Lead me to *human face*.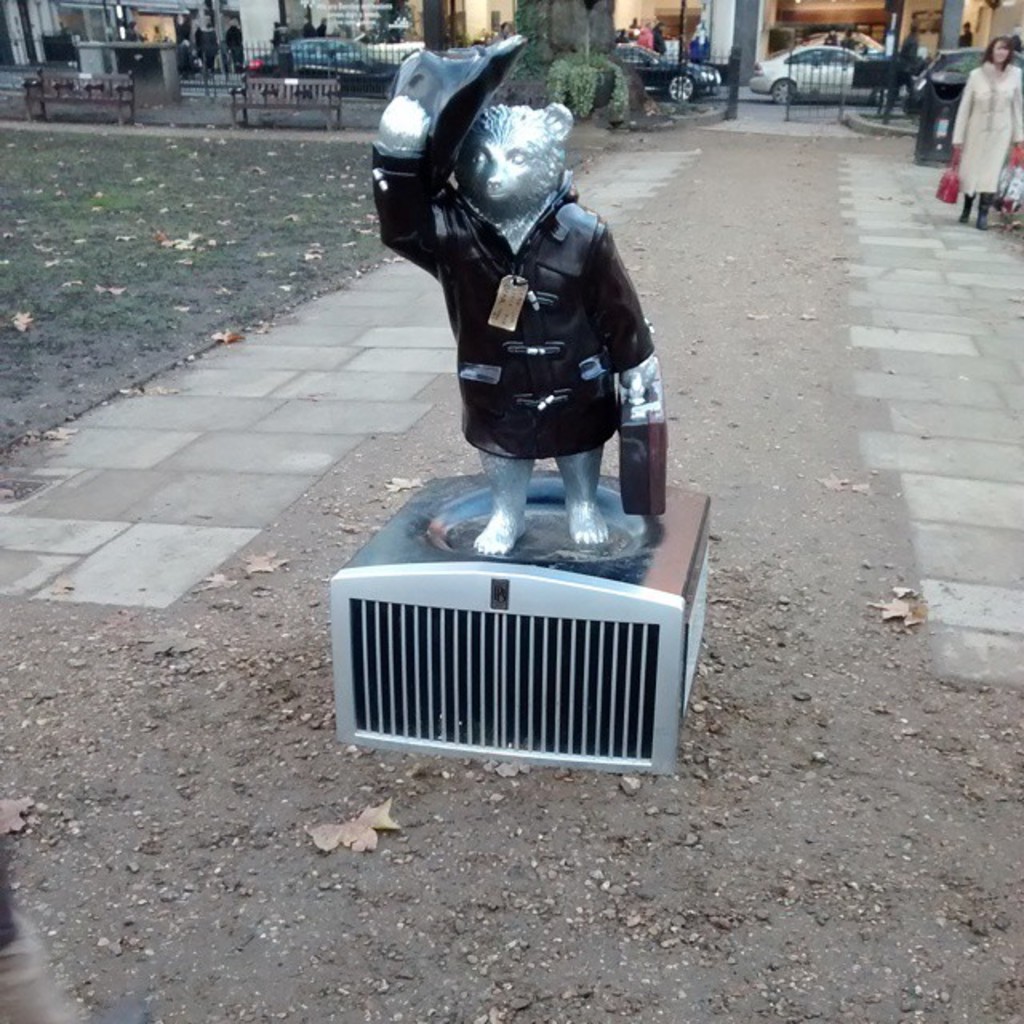
Lead to box(989, 37, 1010, 66).
